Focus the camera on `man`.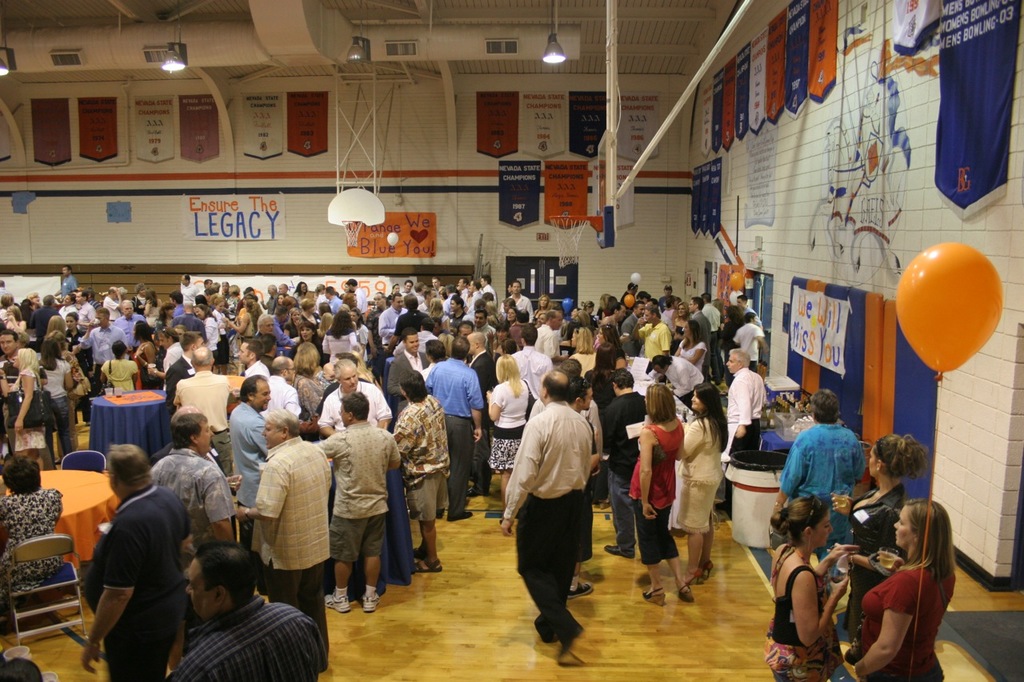
Focus region: 160/550/328/681.
